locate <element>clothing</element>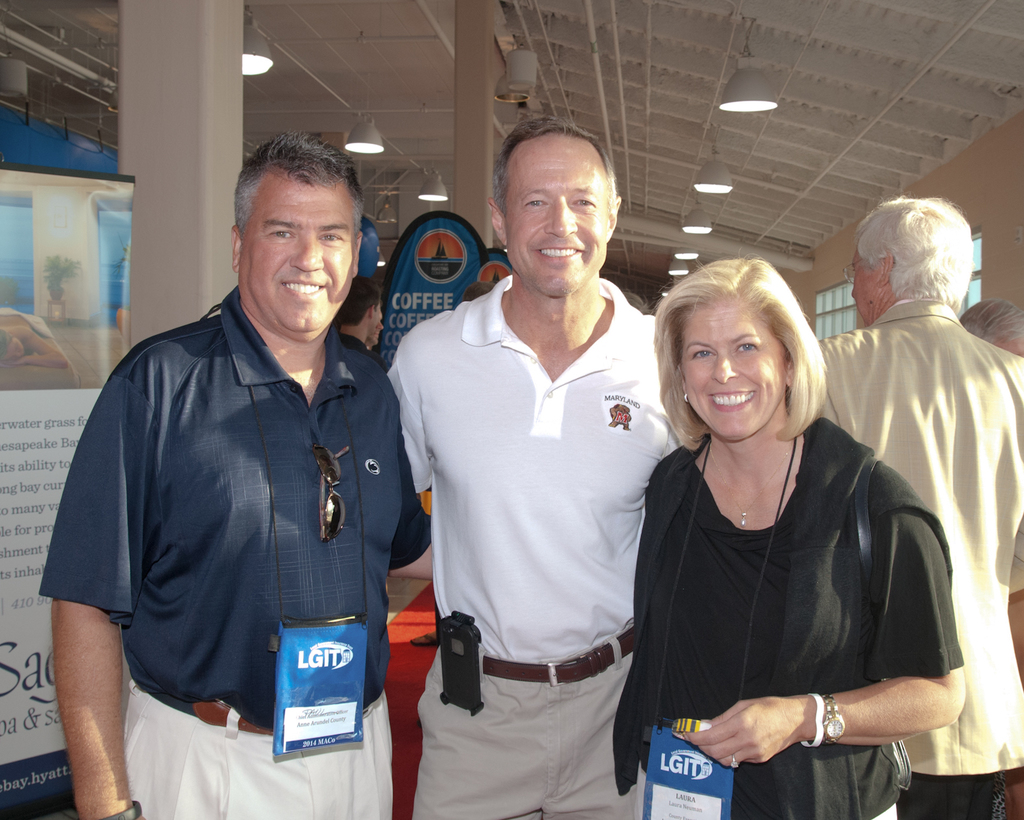
(43, 284, 428, 819)
